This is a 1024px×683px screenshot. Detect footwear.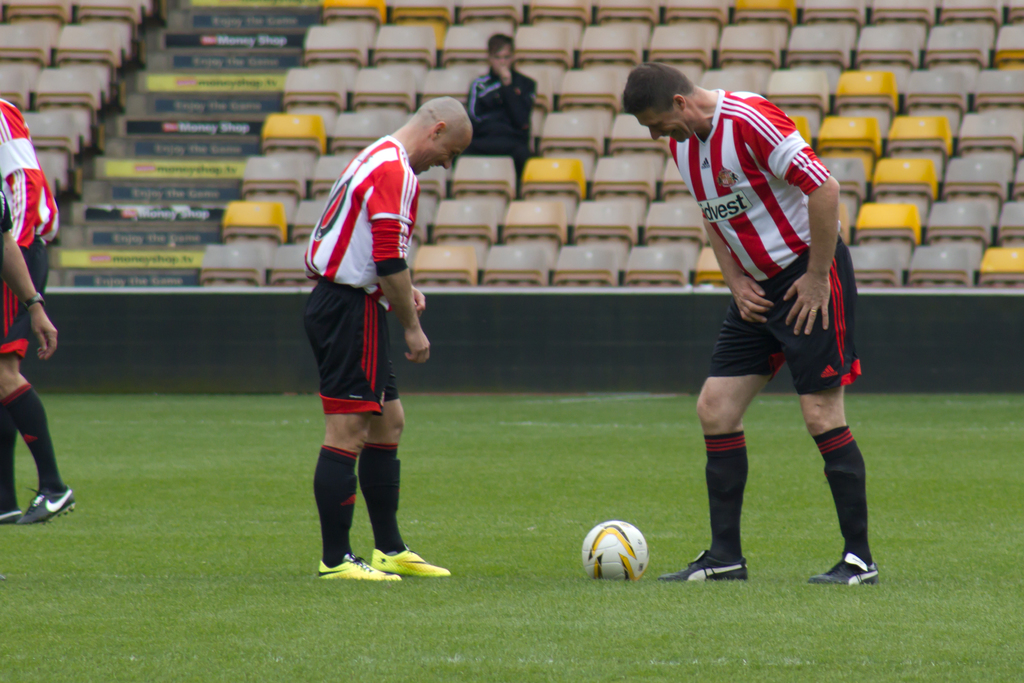
[0,491,19,518].
